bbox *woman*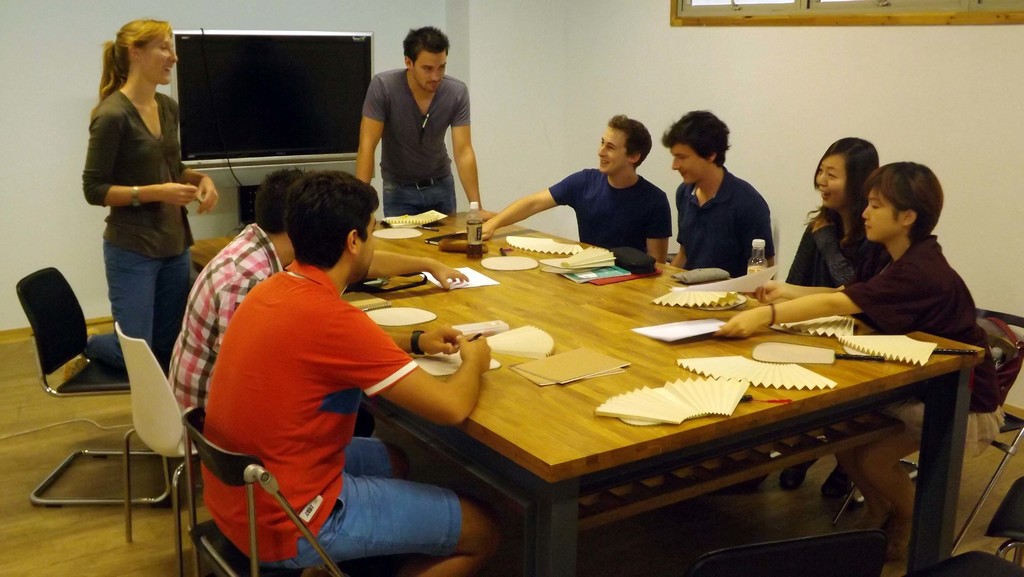
bbox=[81, 17, 218, 374]
